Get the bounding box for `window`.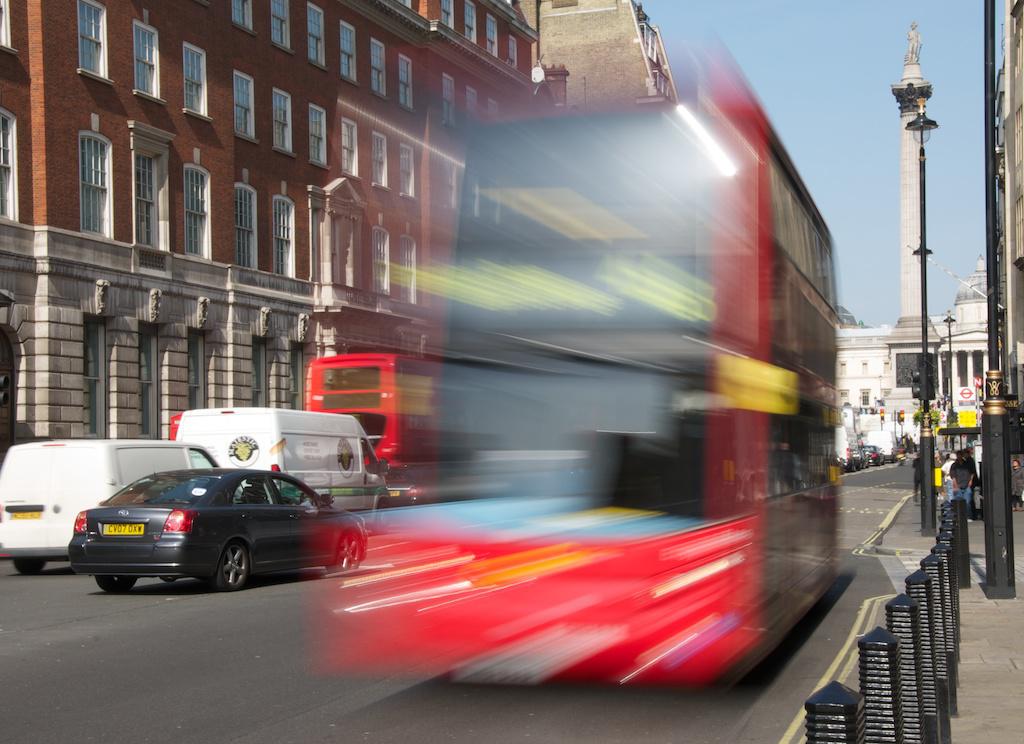
(x1=181, y1=166, x2=213, y2=260).
